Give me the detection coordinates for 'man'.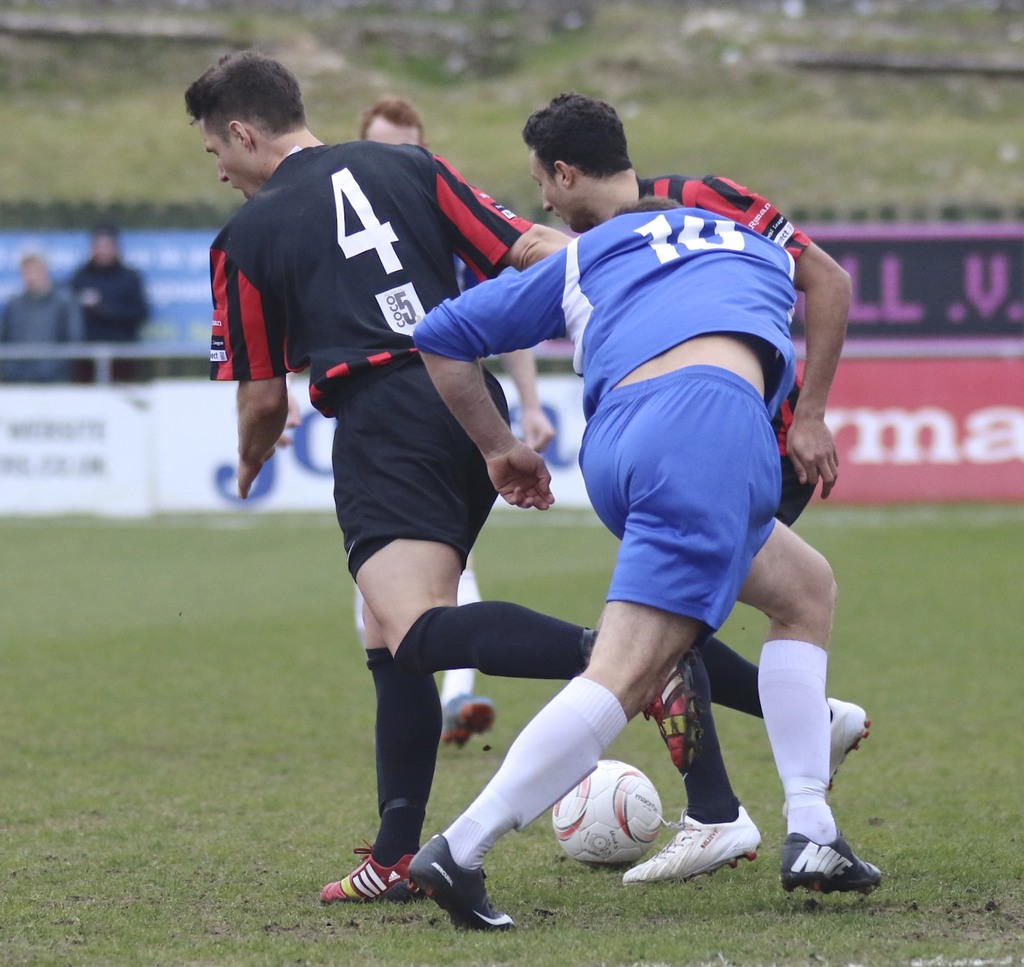
<region>349, 98, 588, 749</region>.
